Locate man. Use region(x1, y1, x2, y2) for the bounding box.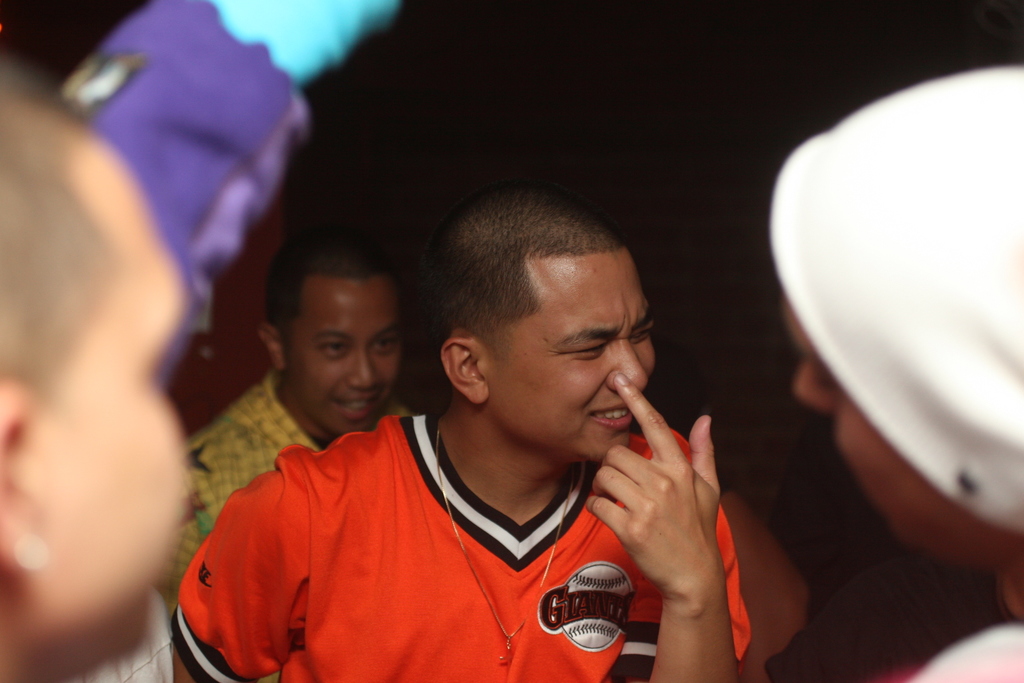
region(147, 231, 411, 625).
